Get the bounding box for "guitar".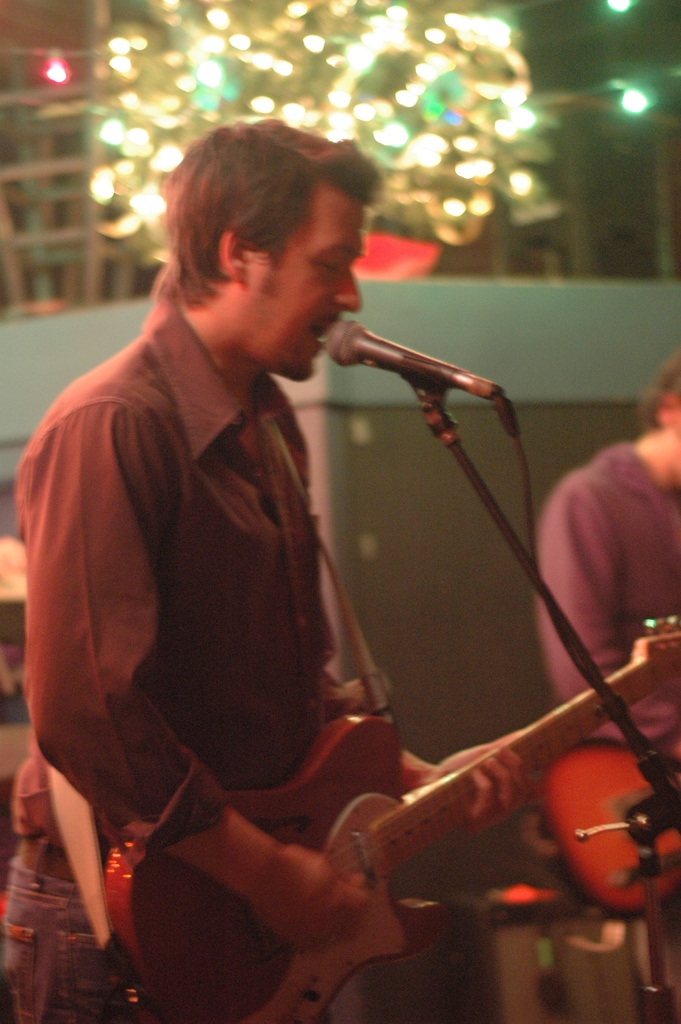
{"left": 135, "top": 649, "right": 639, "bottom": 1023}.
